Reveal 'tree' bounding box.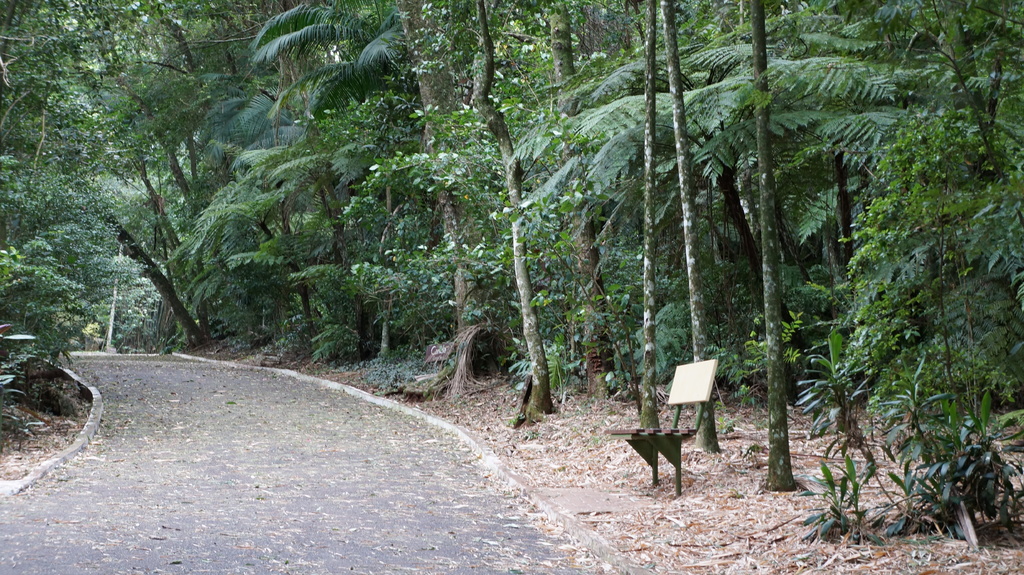
Revealed: 378,0,502,338.
